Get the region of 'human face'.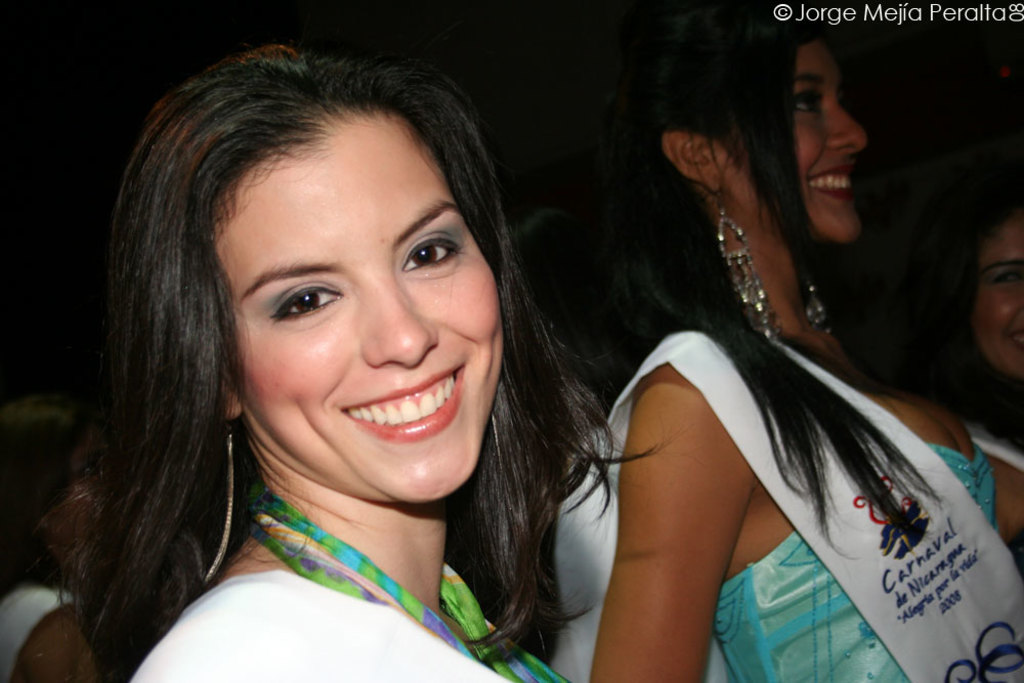
711:38:869:246.
